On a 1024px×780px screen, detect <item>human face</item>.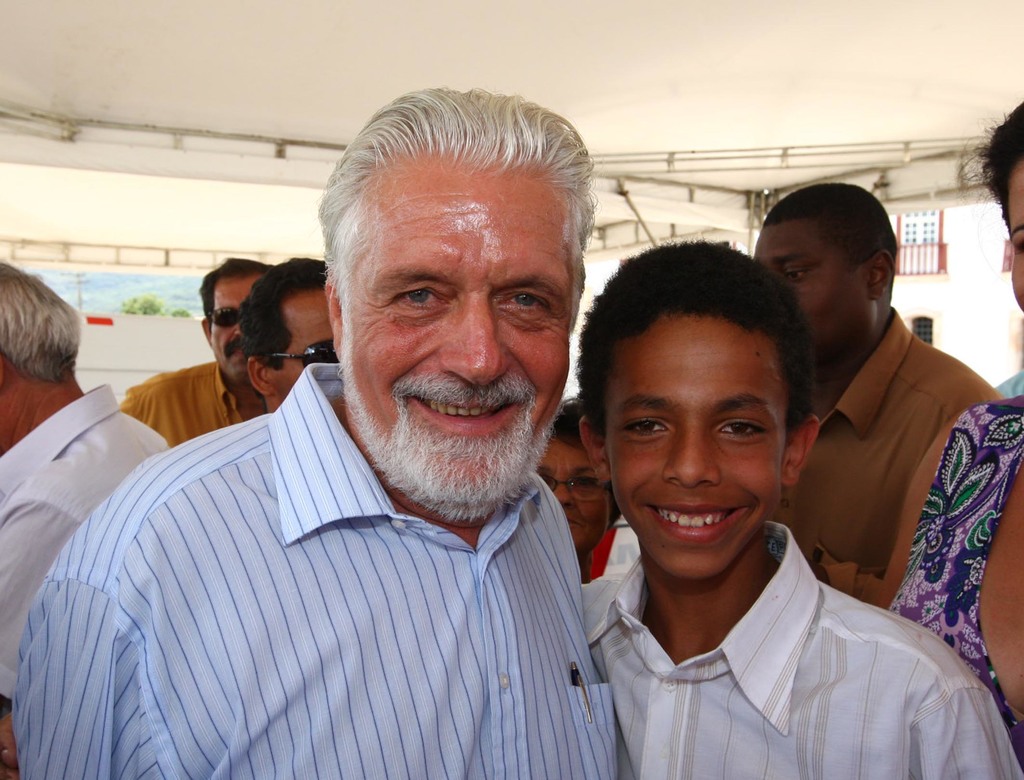
x1=202, y1=266, x2=269, y2=384.
